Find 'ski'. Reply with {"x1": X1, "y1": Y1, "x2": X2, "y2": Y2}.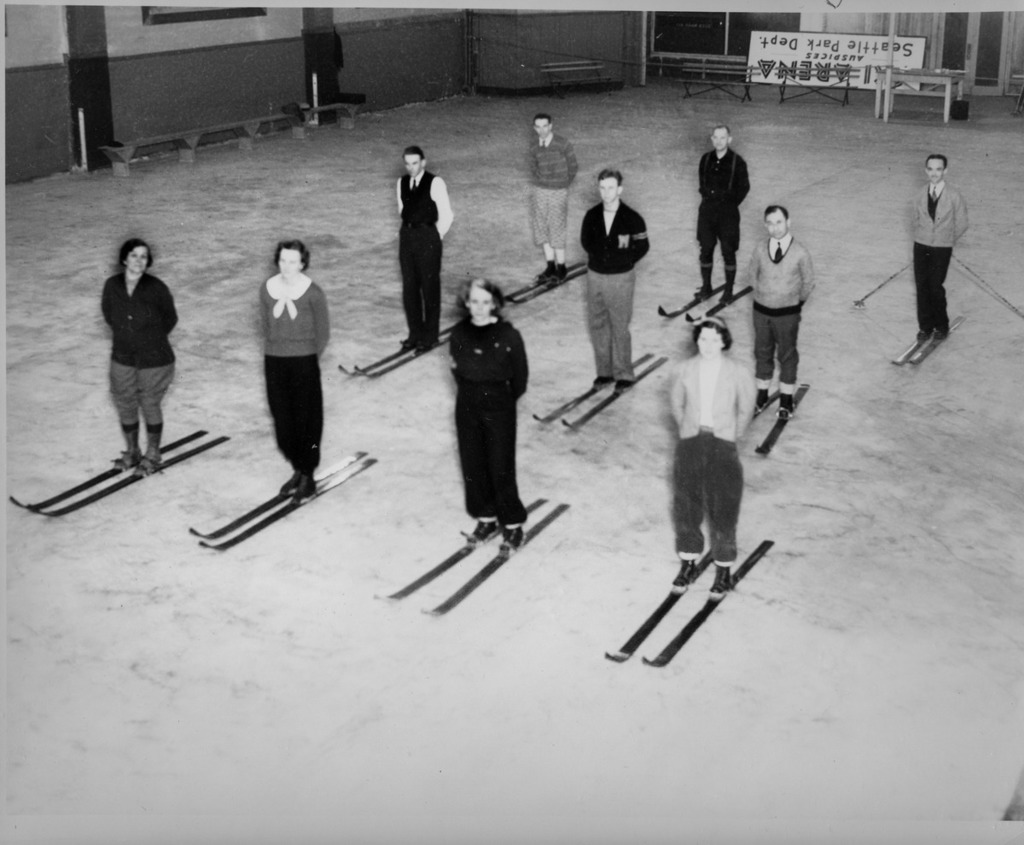
{"x1": 687, "y1": 282, "x2": 752, "y2": 328}.
